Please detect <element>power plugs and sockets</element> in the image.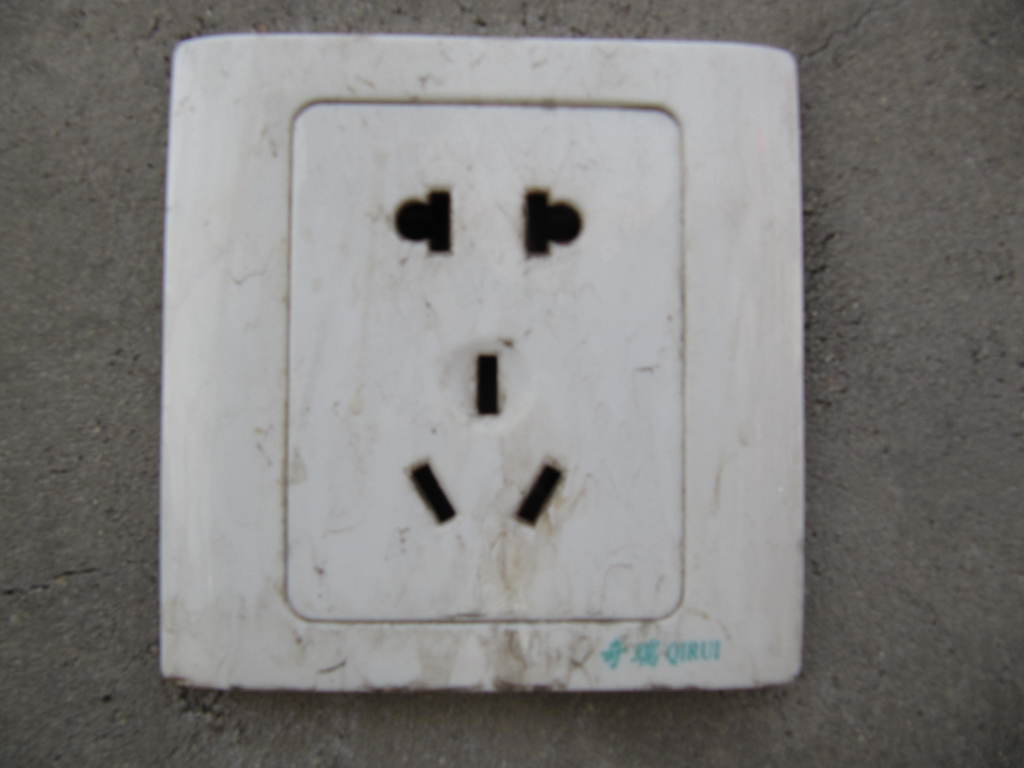
left=163, top=35, right=795, bottom=687.
